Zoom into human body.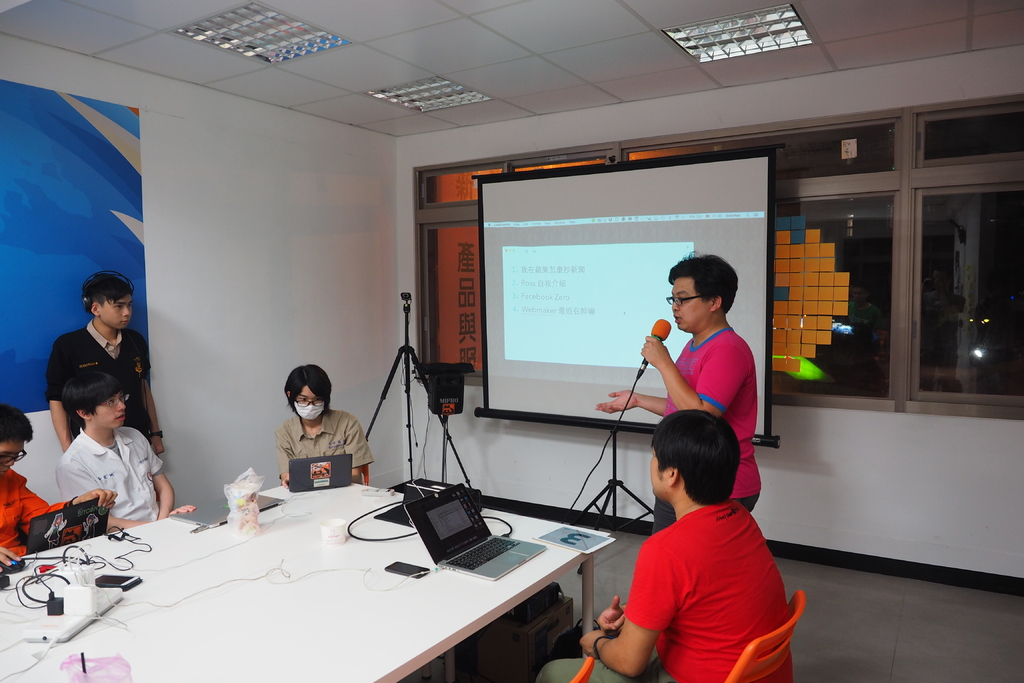
Zoom target: locate(275, 361, 367, 490).
